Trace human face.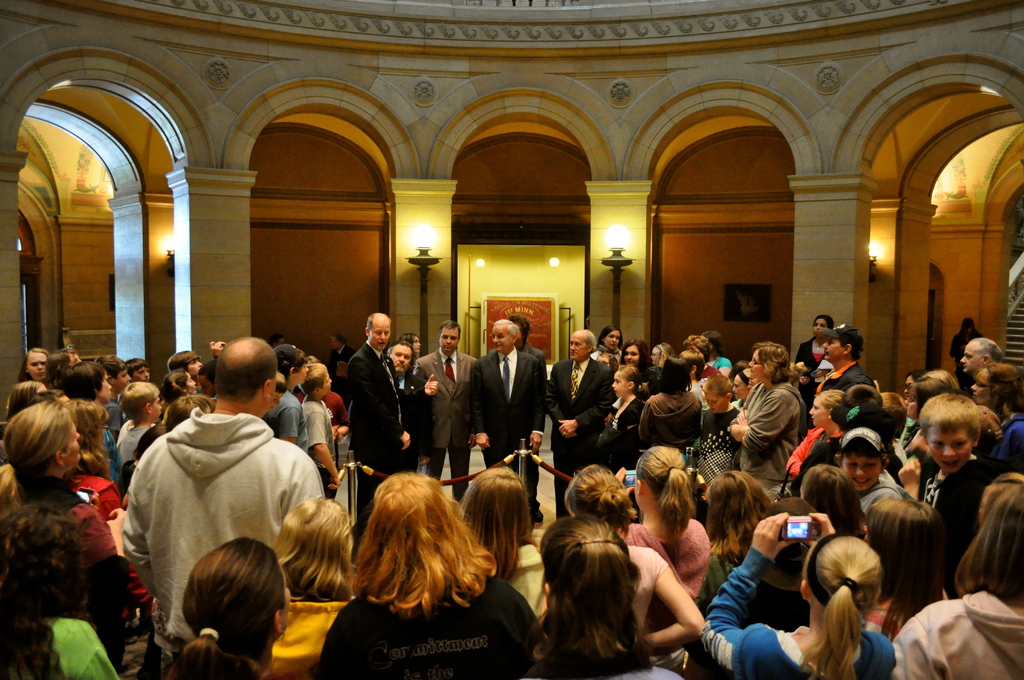
Traced to bbox=[389, 341, 412, 373].
